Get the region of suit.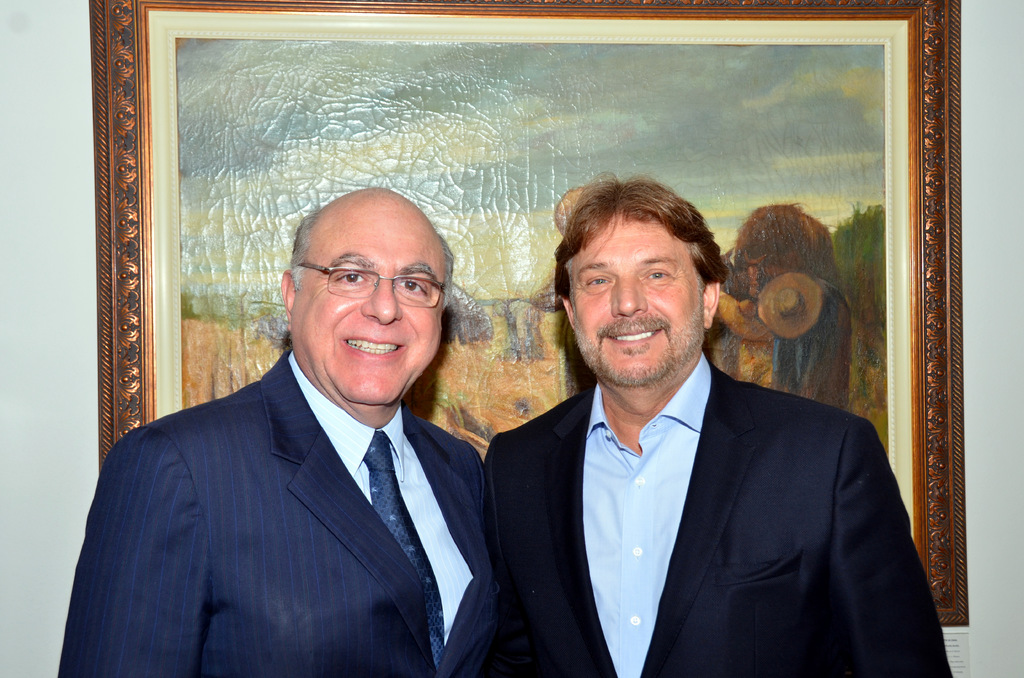
(484,352,955,677).
